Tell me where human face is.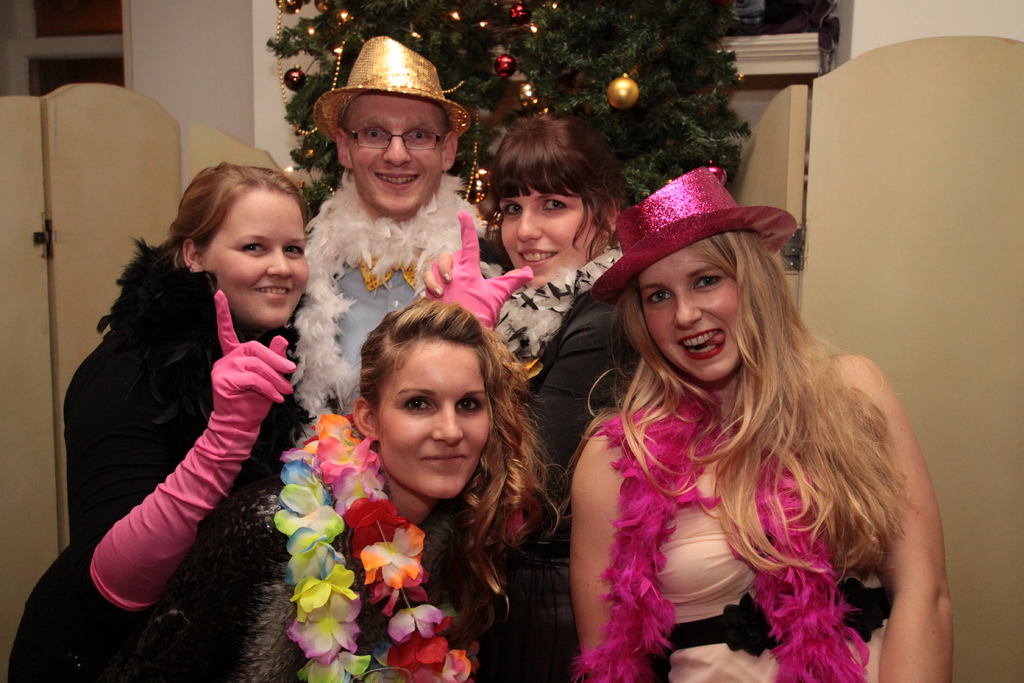
human face is at crop(348, 86, 451, 222).
